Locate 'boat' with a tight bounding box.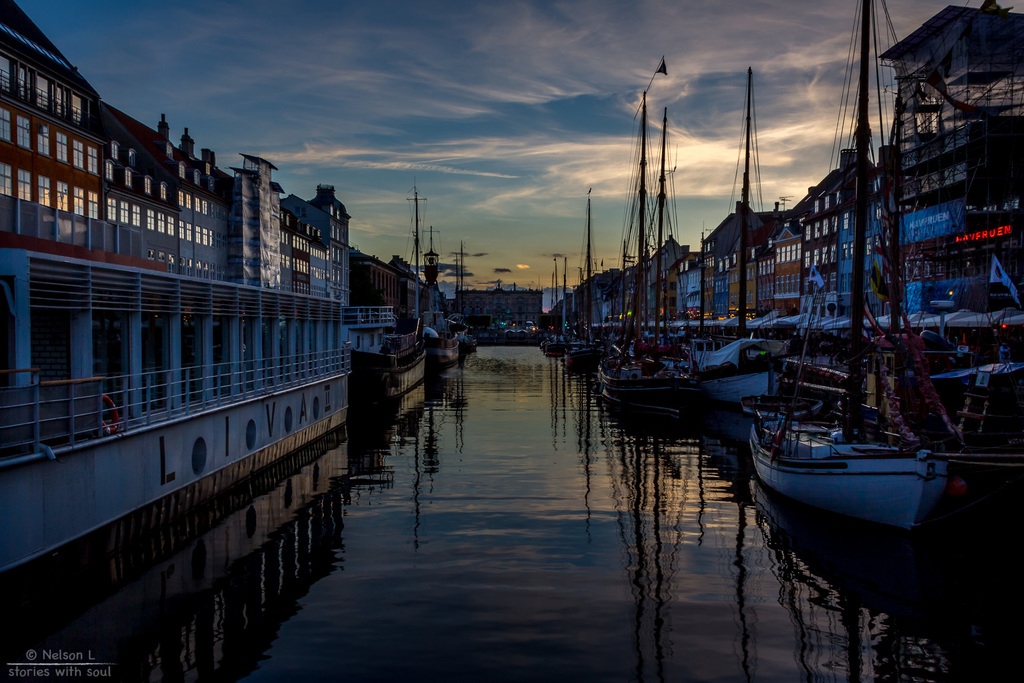
select_region(0, 1, 478, 623).
